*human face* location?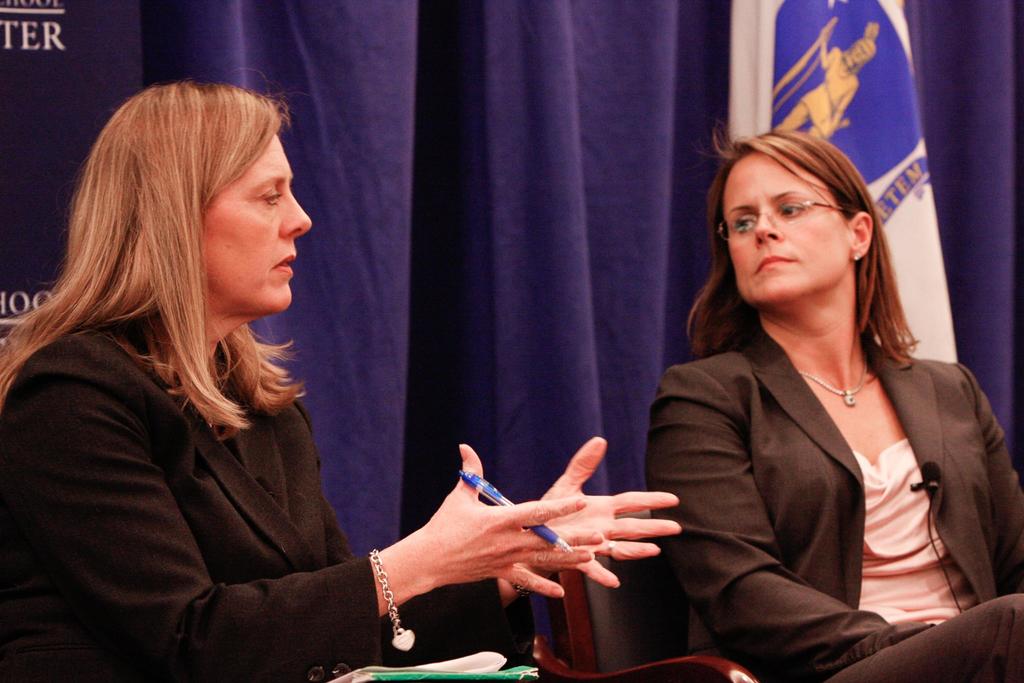
[x1=204, y1=136, x2=308, y2=314]
